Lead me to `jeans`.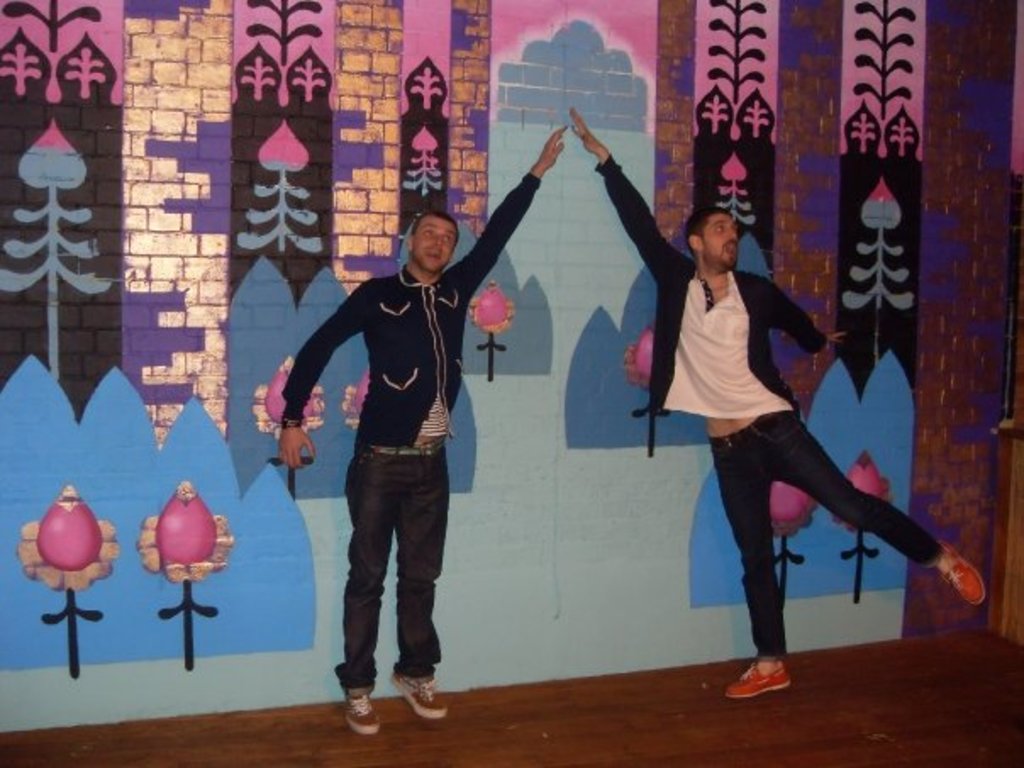
Lead to bbox(342, 453, 441, 697).
